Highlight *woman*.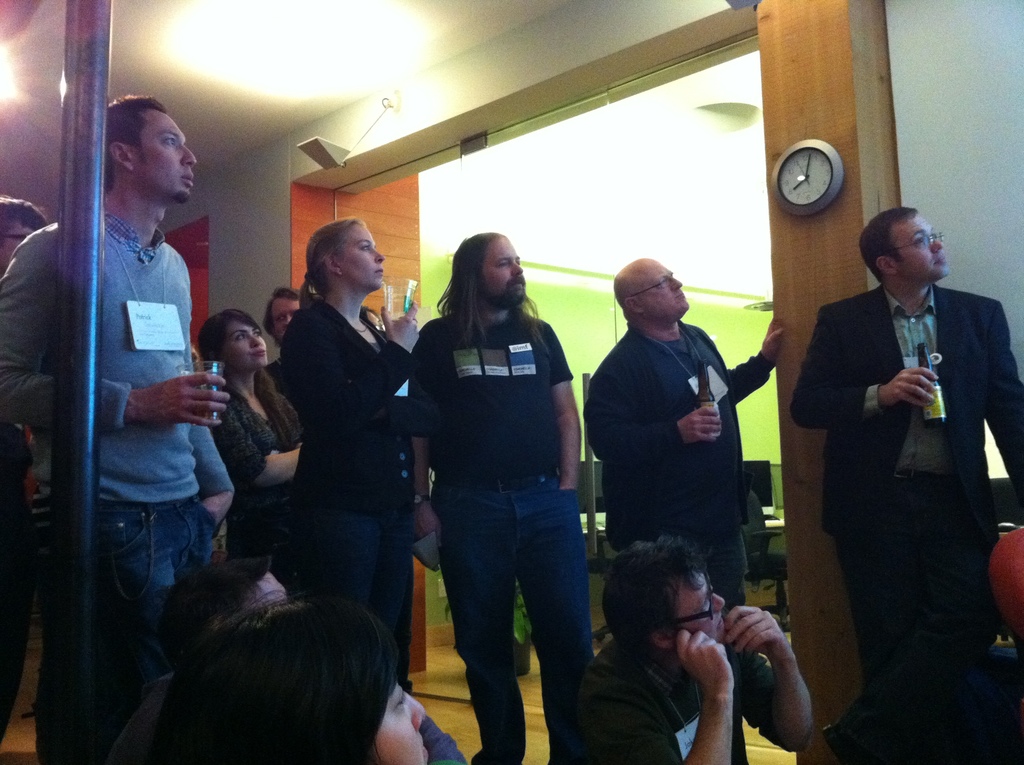
Highlighted region: pyautogui.locateOnScreen(399, 203, 604, 745).
